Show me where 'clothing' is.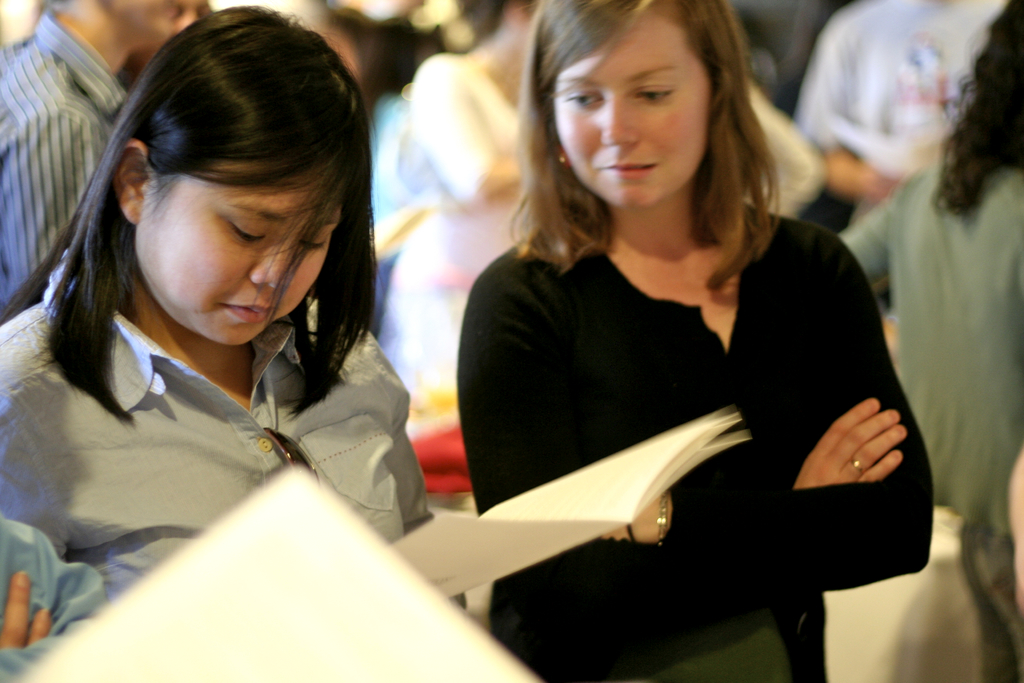
'clothing' is at [left=792, top=0, right=1003, bottom=236].
